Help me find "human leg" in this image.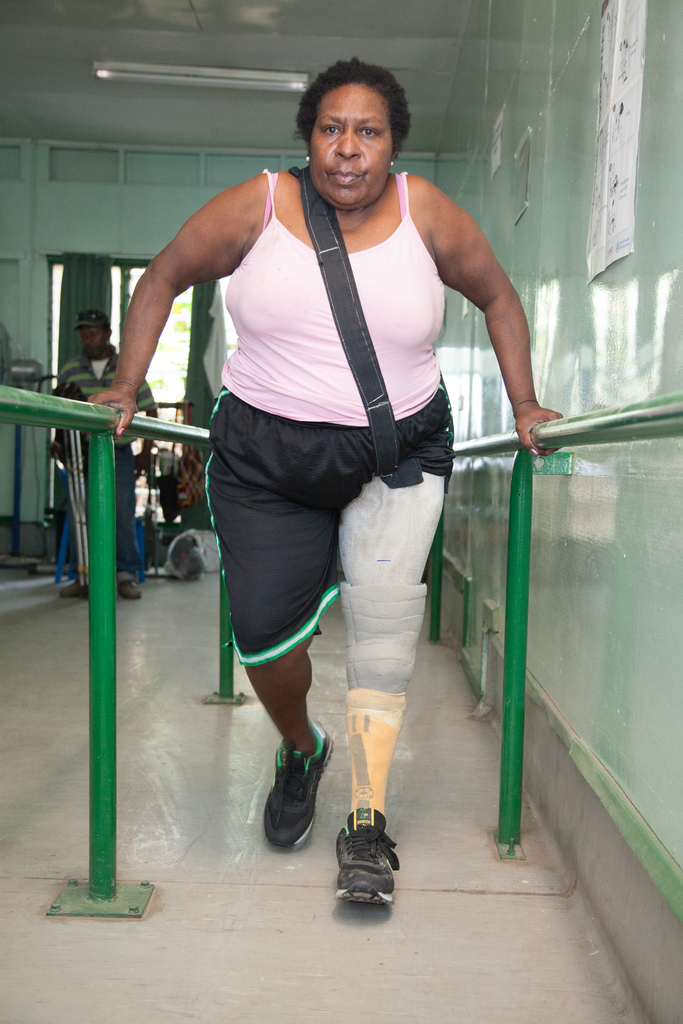
Found it: box(334, 487, 436, 909).
